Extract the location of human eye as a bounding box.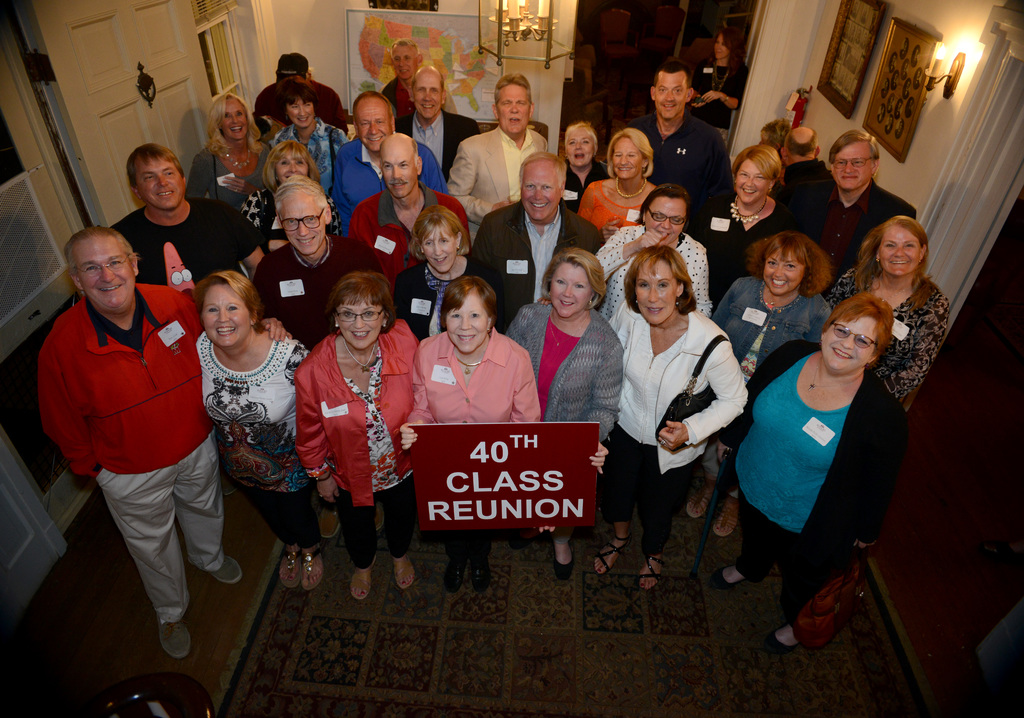
517,99,525,105.
